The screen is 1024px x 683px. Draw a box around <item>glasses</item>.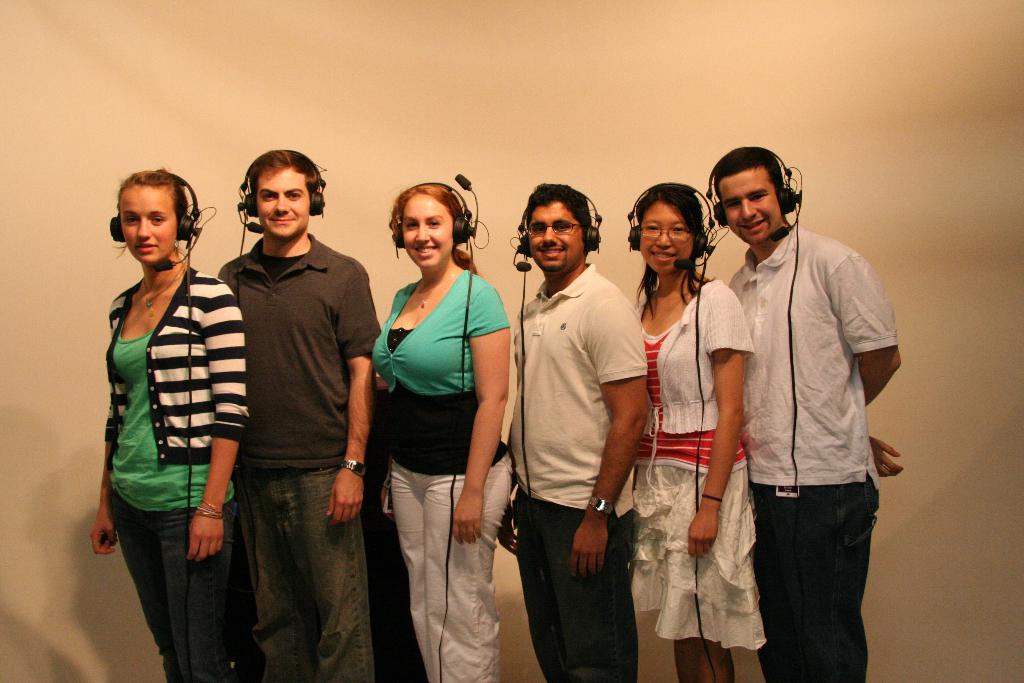
detection(637, 226, 697, 239).
